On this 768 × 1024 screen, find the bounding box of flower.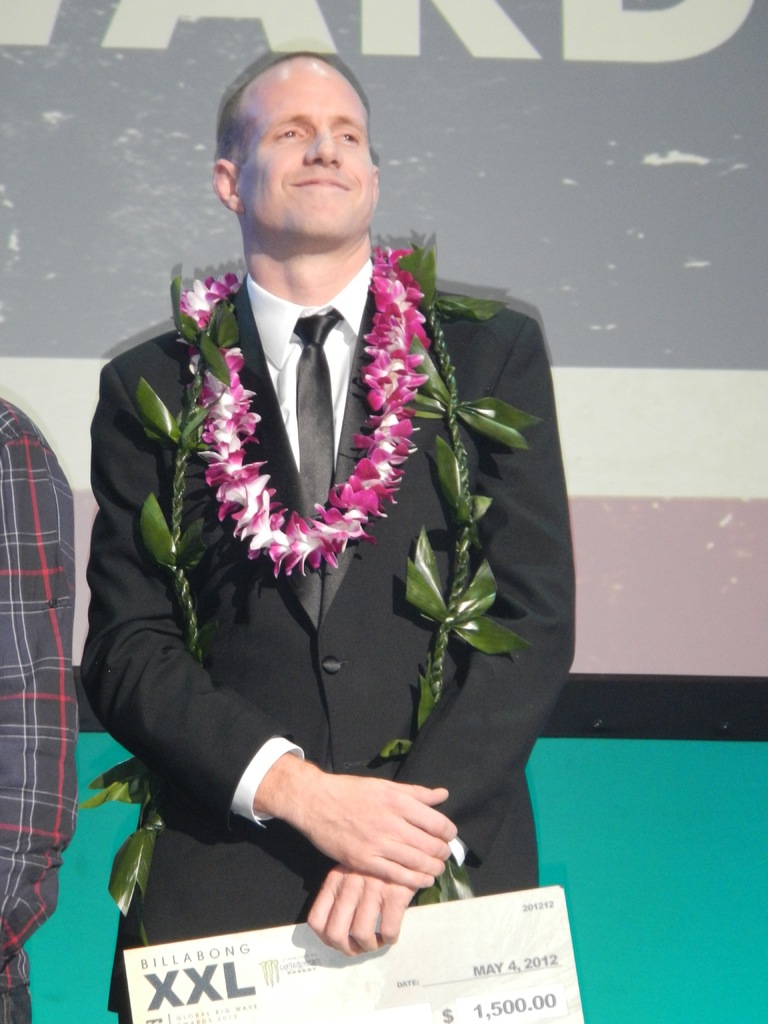
Bounding box: box=[241, 470, 312, 566].
